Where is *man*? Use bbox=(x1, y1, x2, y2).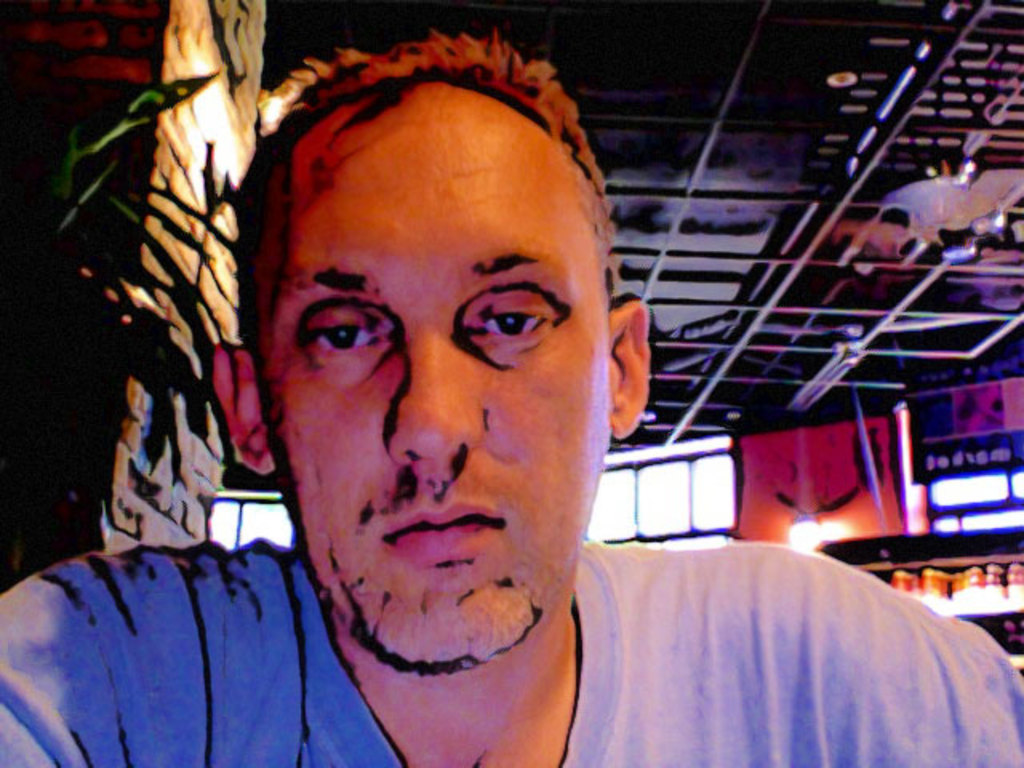
bbox=(0, 30, 1022, 766).
